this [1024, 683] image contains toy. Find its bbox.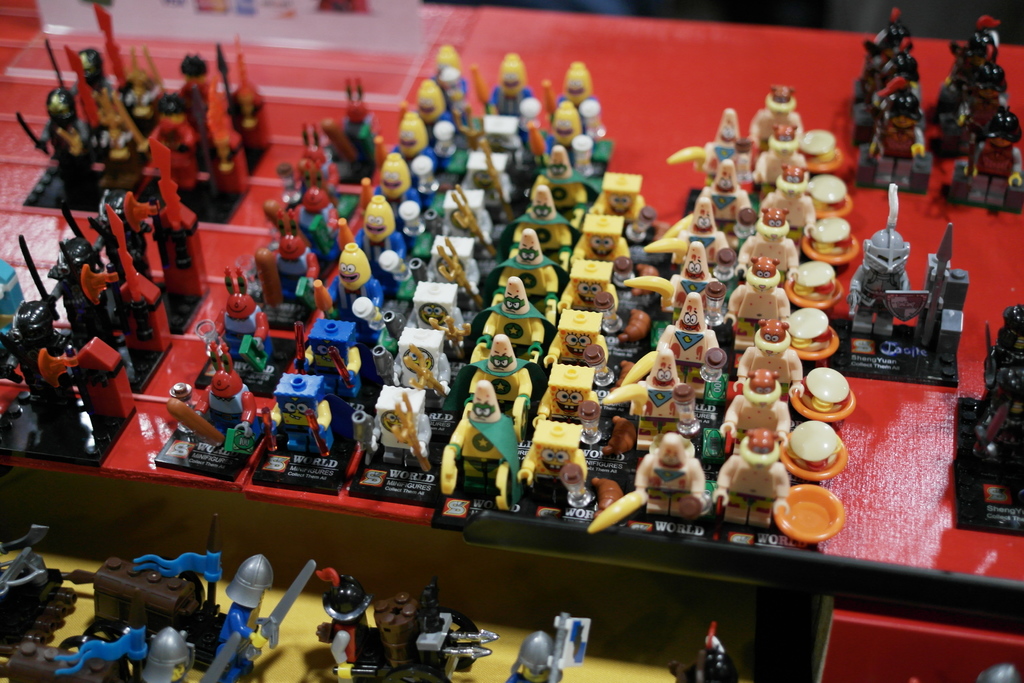
Rect(974, 661, 1020, 682).
